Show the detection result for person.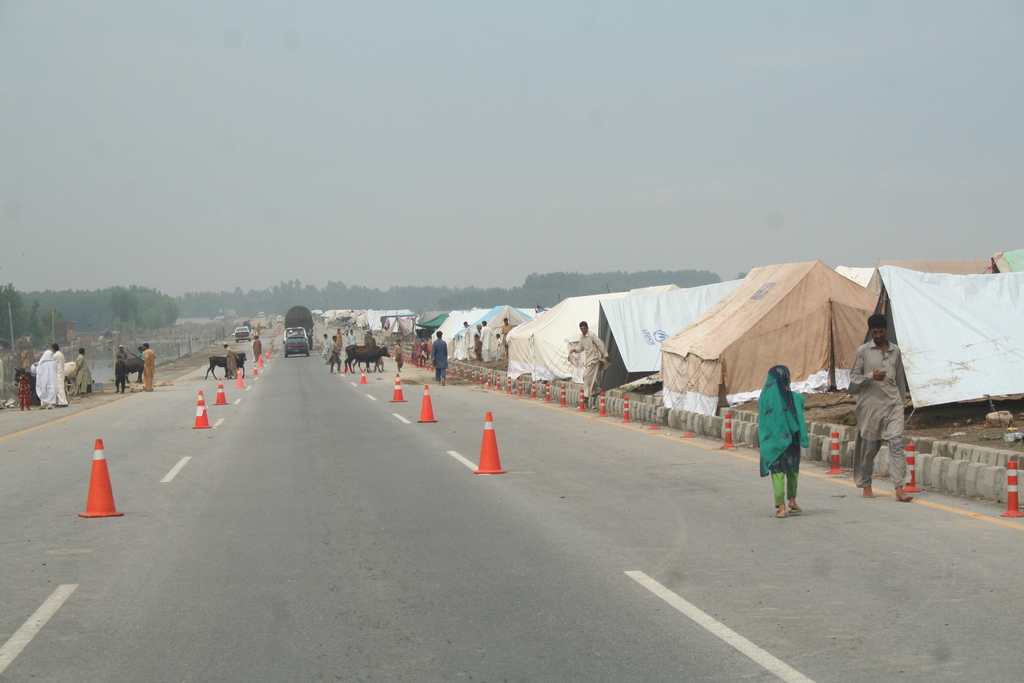
(755, 364, 804, 517).
